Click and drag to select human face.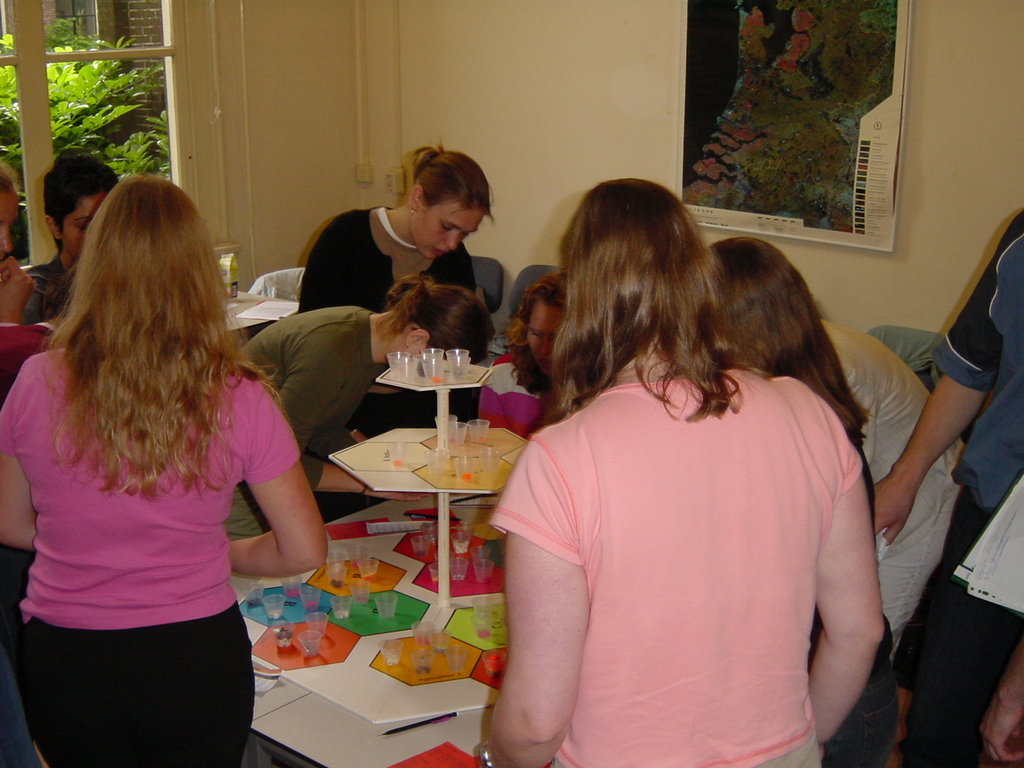
Selection: left=0, top=193, right=13, bottom=253.
